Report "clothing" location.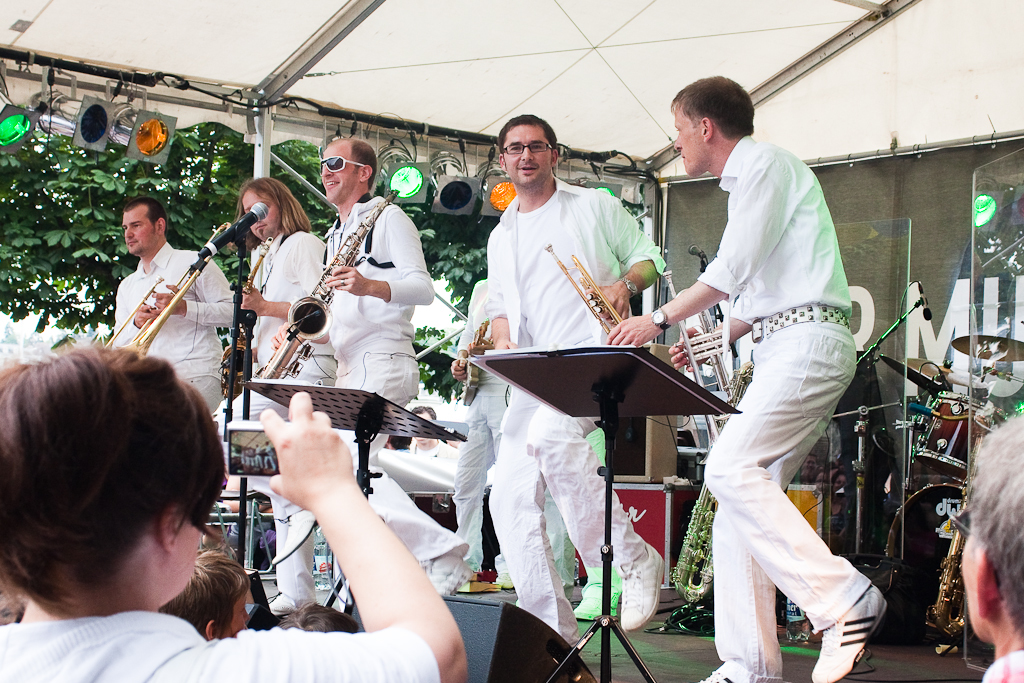
Report: (0,593,467,682).
